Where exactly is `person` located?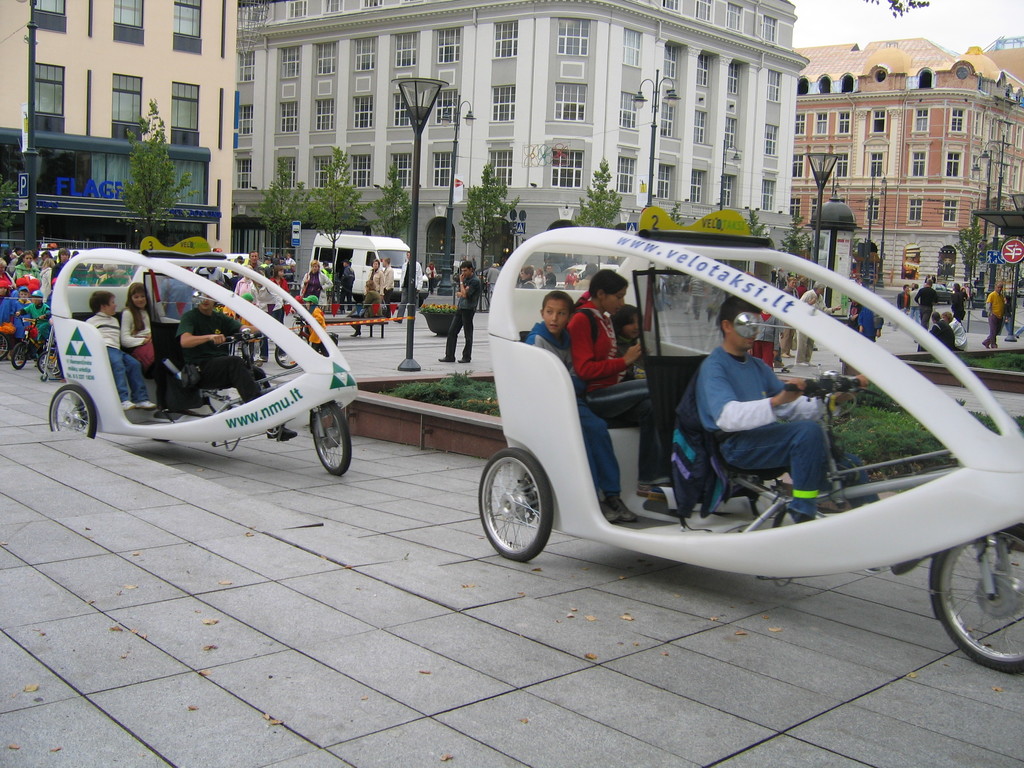
Its bounding box is [40,258,53,307].
